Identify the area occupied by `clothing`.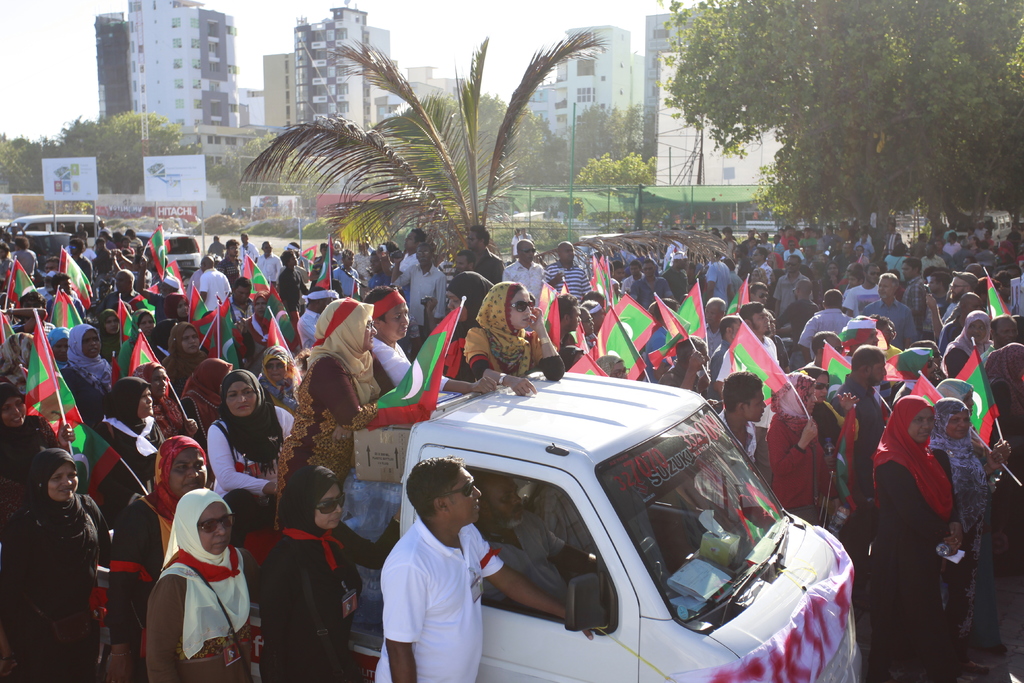
Area: {"left": 708, "top": 338, "right": 732, "bottom": 393}.
